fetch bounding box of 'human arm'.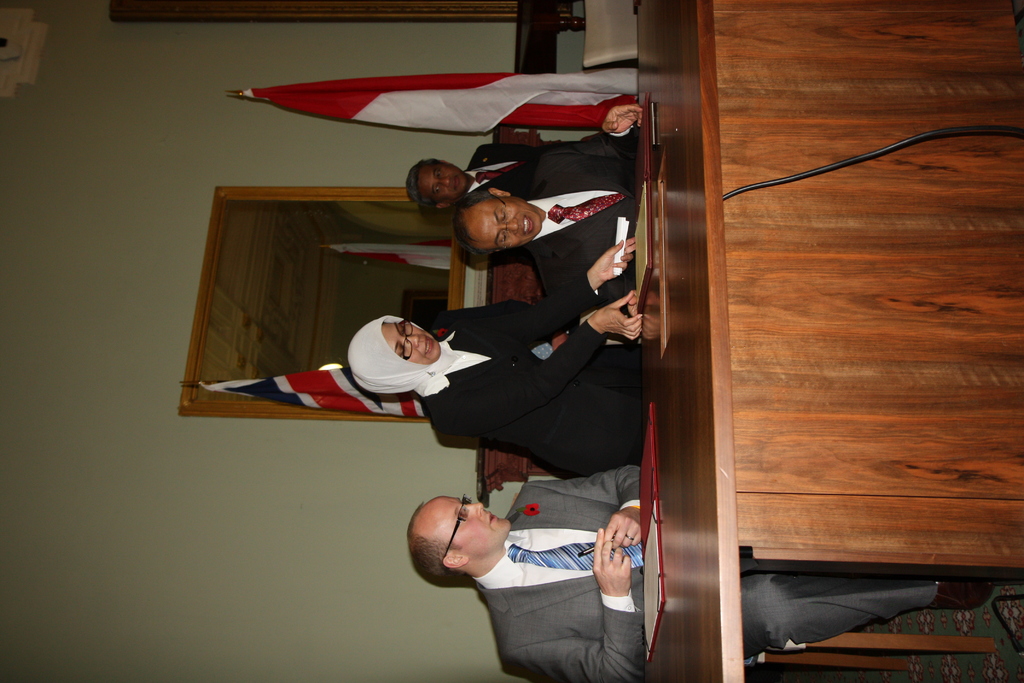
Bbox: [547, 106, 644, 161].
